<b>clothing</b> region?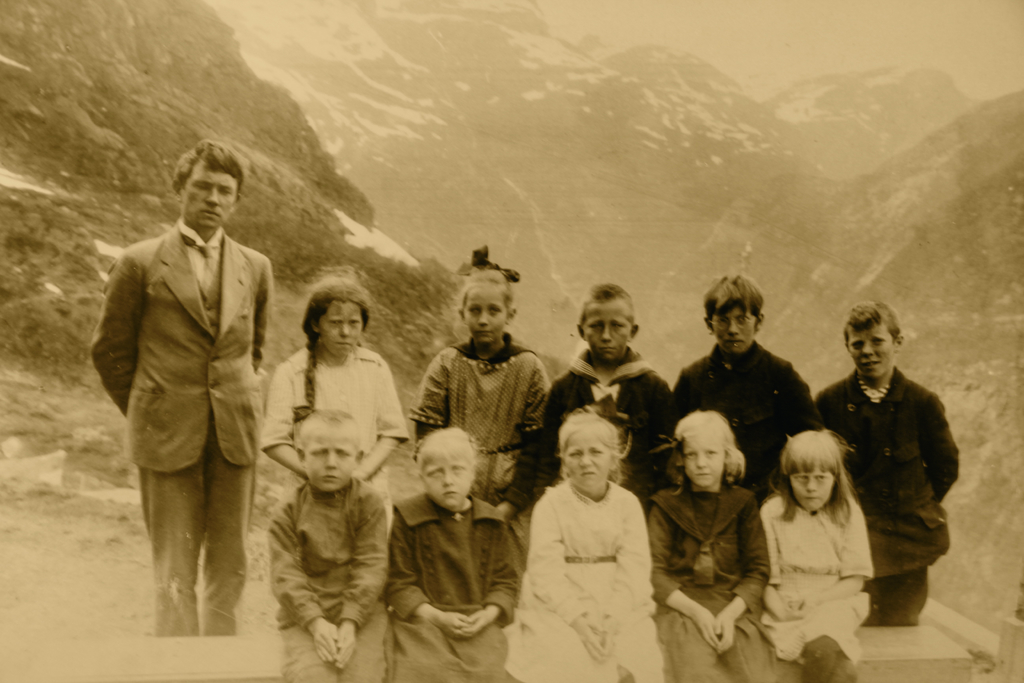
{"x1": 87, "y1": 227, "x2": 272, "y2": 636}
